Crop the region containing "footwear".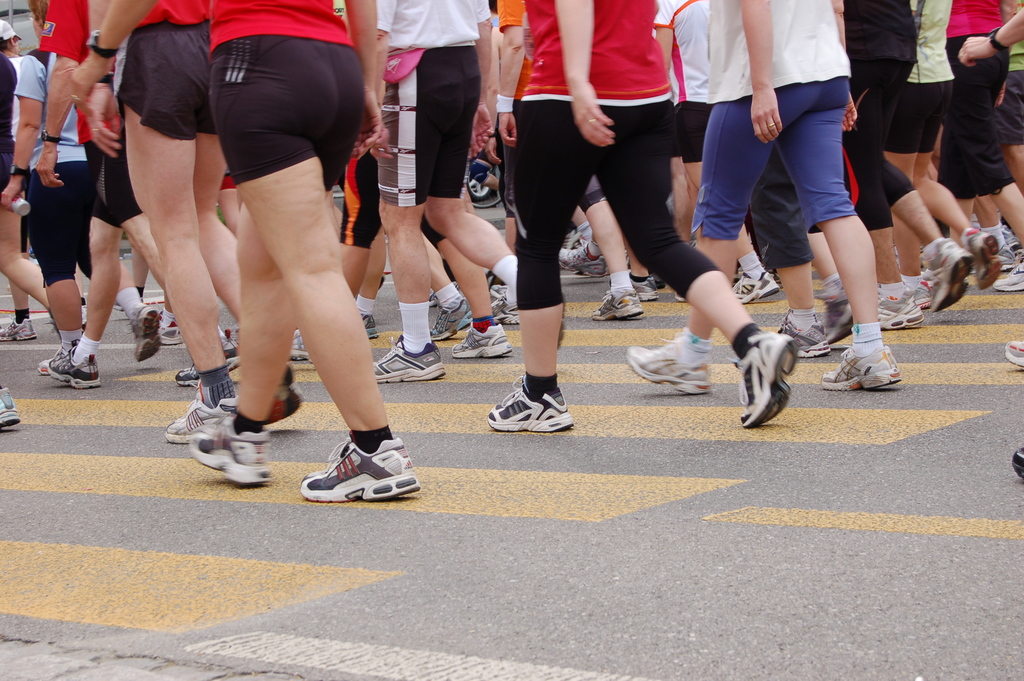
Crop region: (777, 309, 832, 359).
